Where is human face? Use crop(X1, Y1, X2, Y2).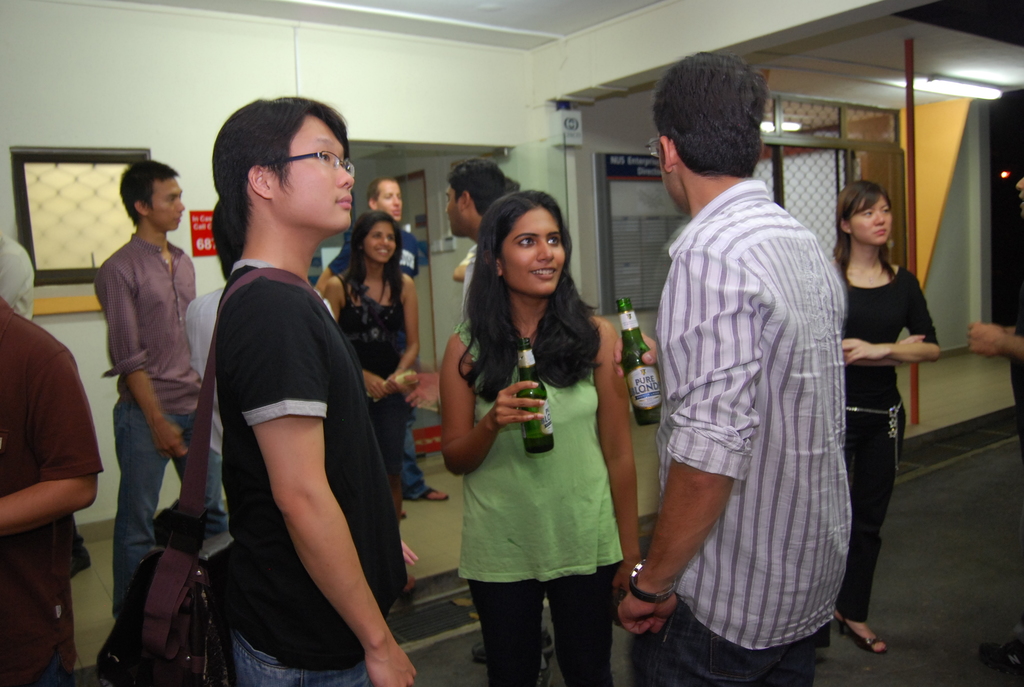
crop(285, 118, 353, 230).
